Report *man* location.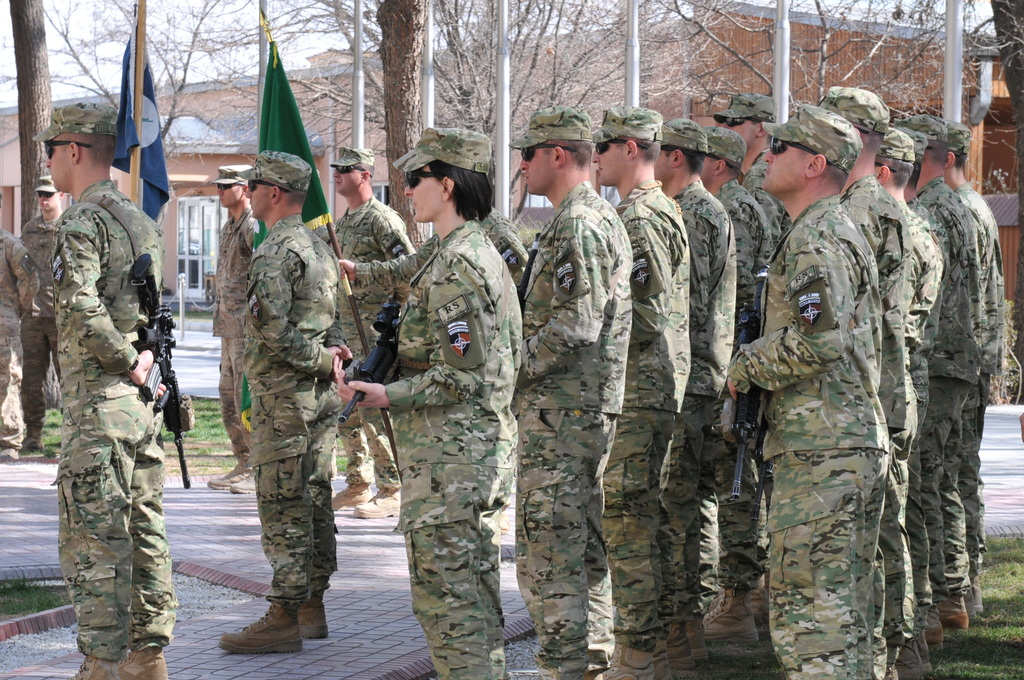
Report: region(51, 108, 176, 679).
